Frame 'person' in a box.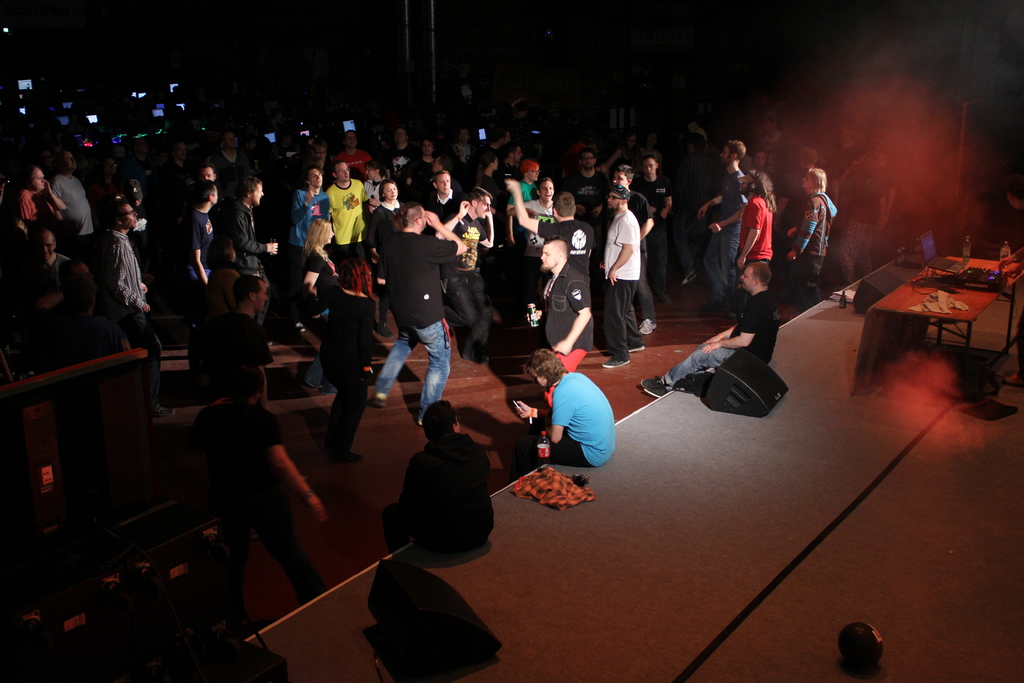
[x1=671, y1=132, x2=716, y2=284].
